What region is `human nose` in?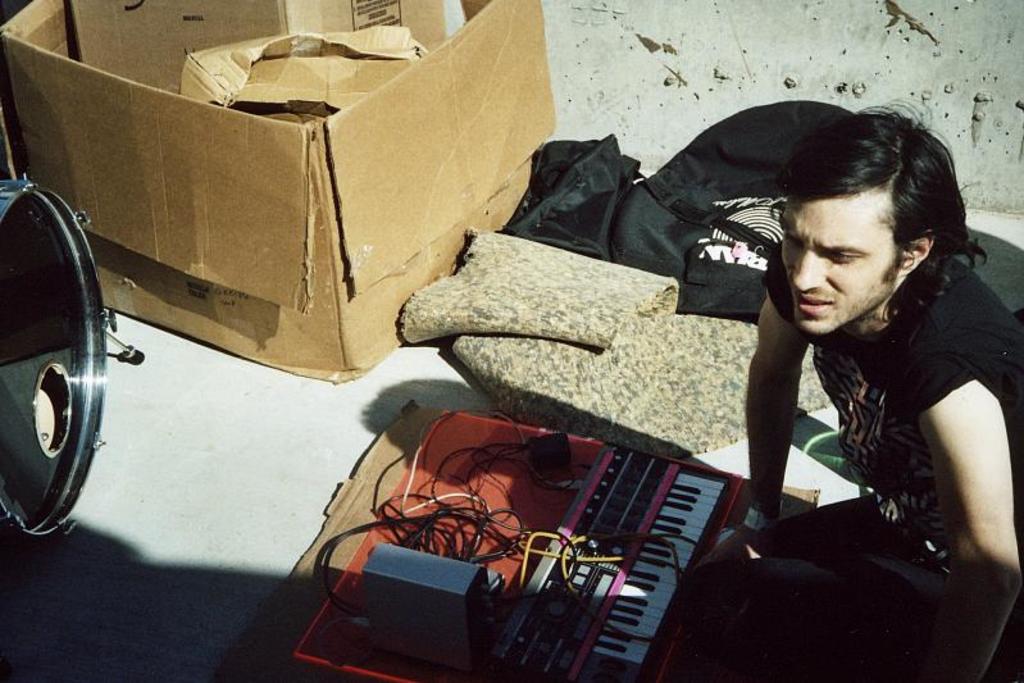
left=791, top=250, right=825, bottom=292.
